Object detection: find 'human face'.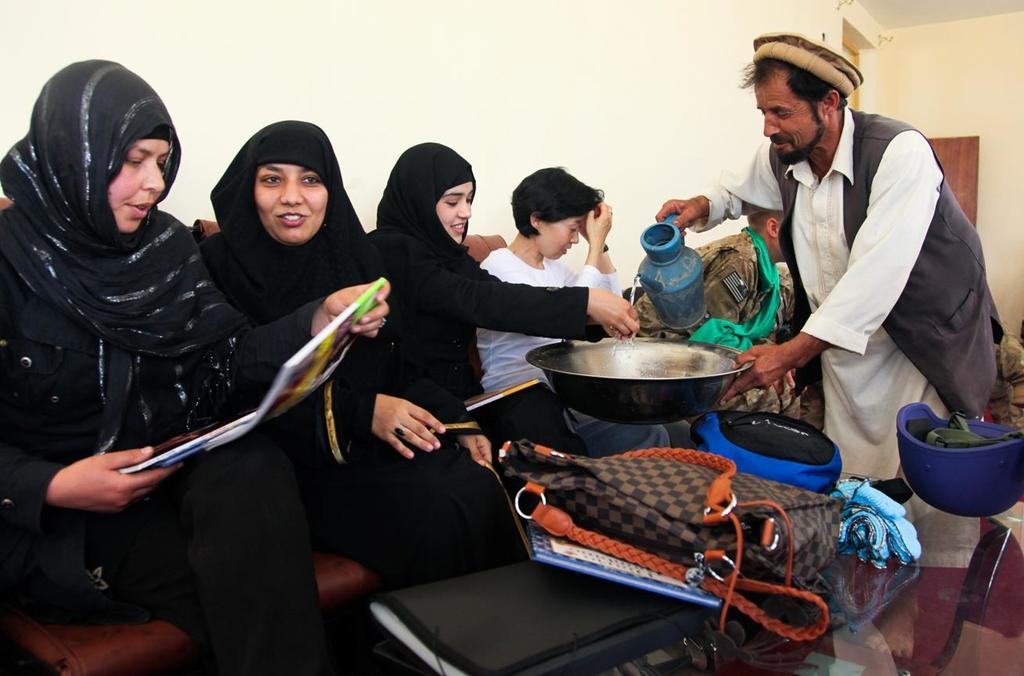
bbox=[435, 183, 471, 239].
